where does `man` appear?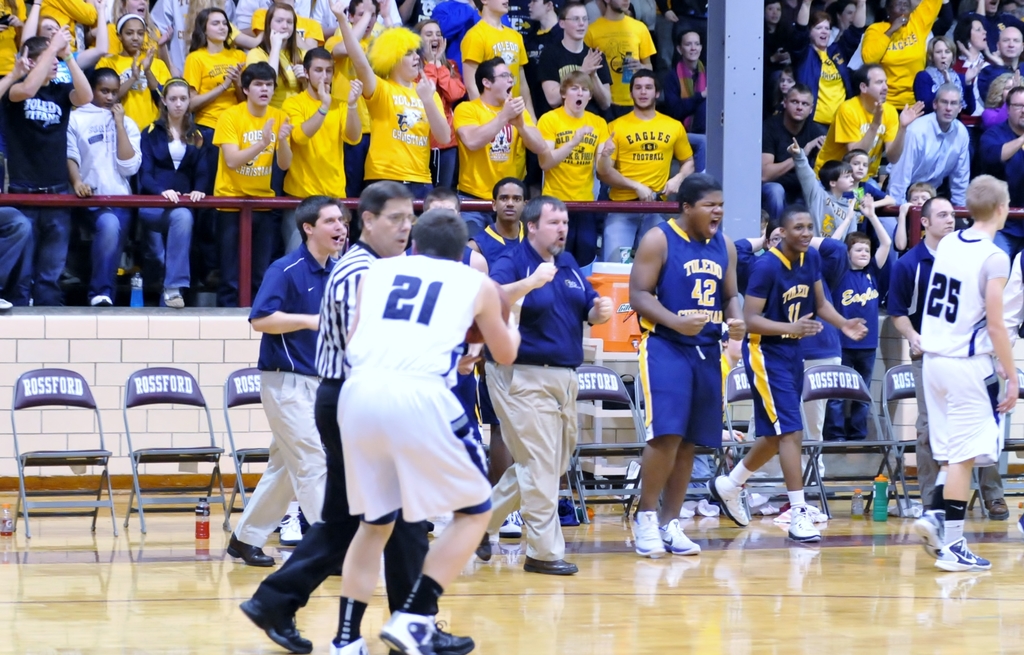
Appears at detection(748, 206, 840, 547).
